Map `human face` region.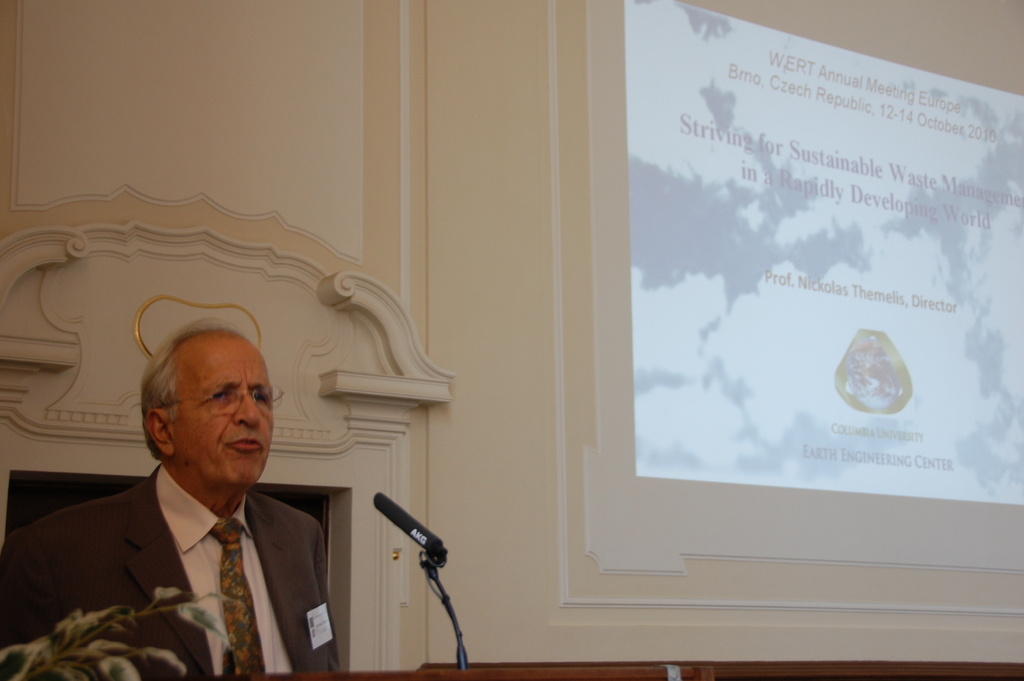
Mapped to select_region(180, 329, 273, 479).
